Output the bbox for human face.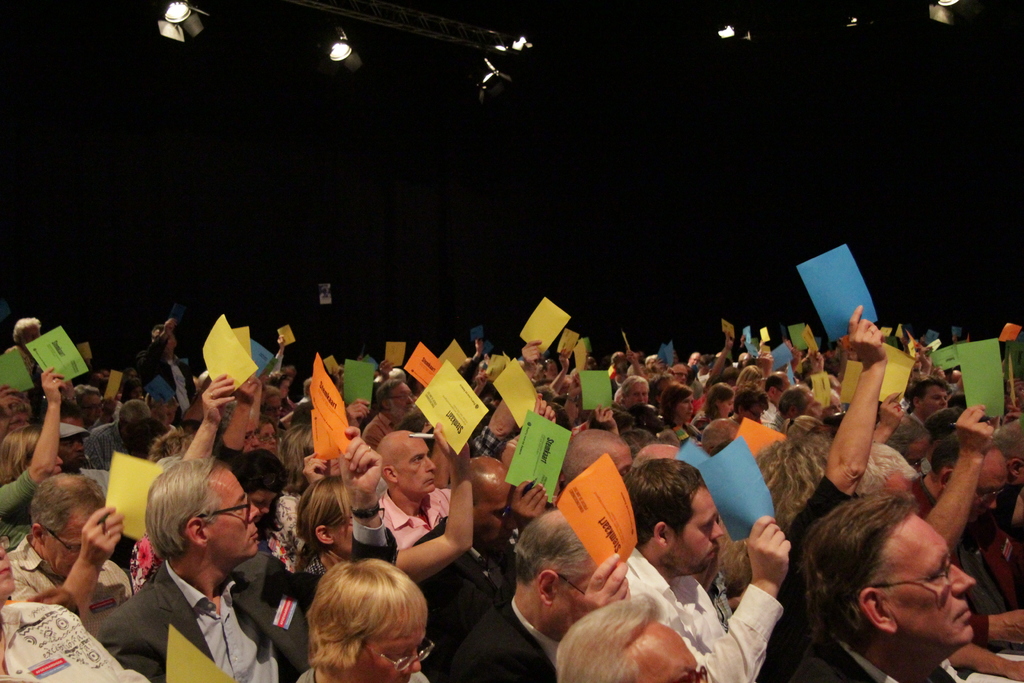
bbox(822, 391, 843, 420).
